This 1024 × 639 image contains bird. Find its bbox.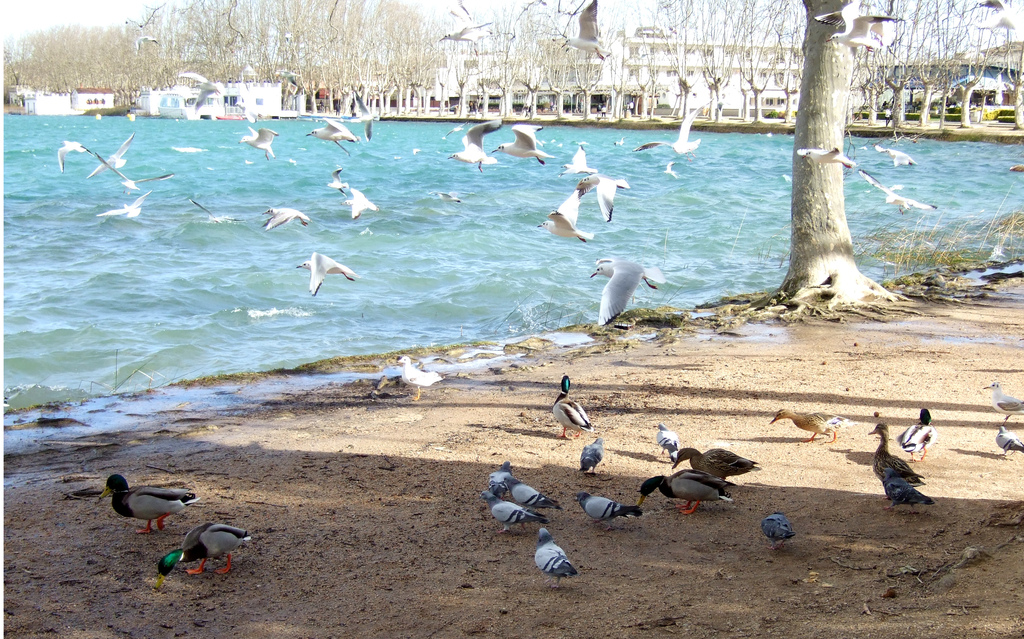
x1=580, y1=432, x2=606, y2=476.
